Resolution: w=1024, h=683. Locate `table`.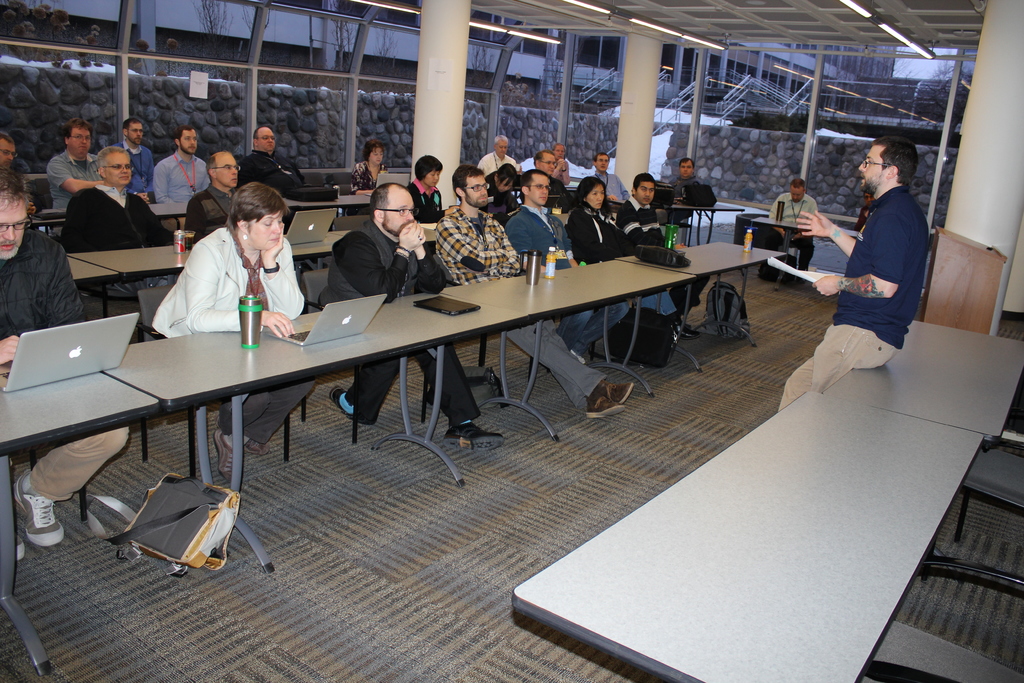
{"x1": 68, "y1": 240, "x2": 328, "y2": 284}.
